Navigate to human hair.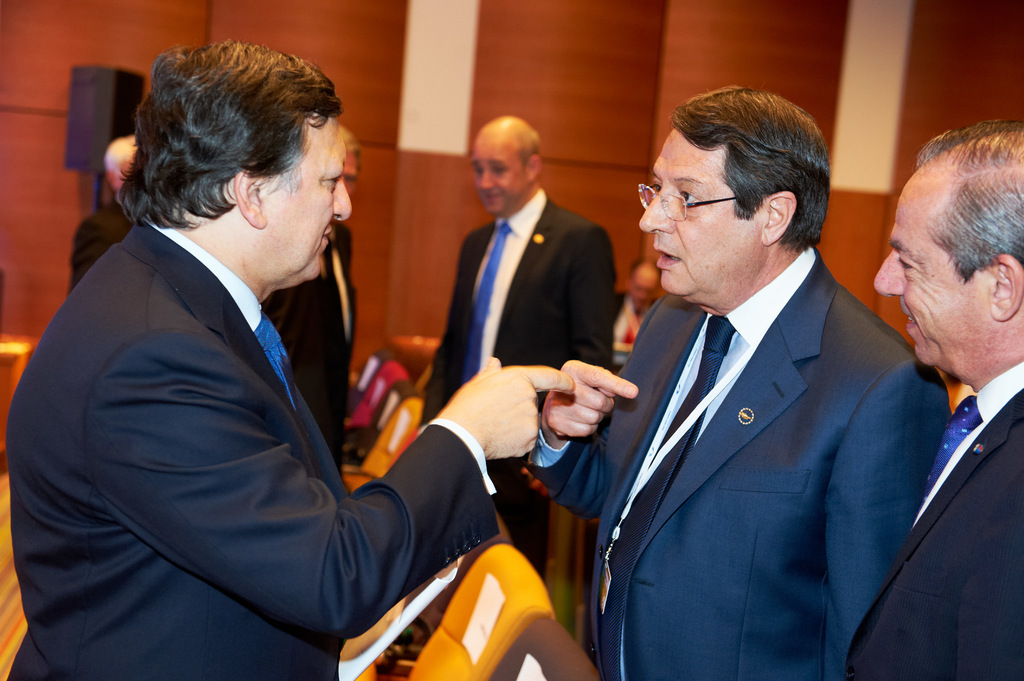
Navigation target: region(924, 117, 1023, 284).
